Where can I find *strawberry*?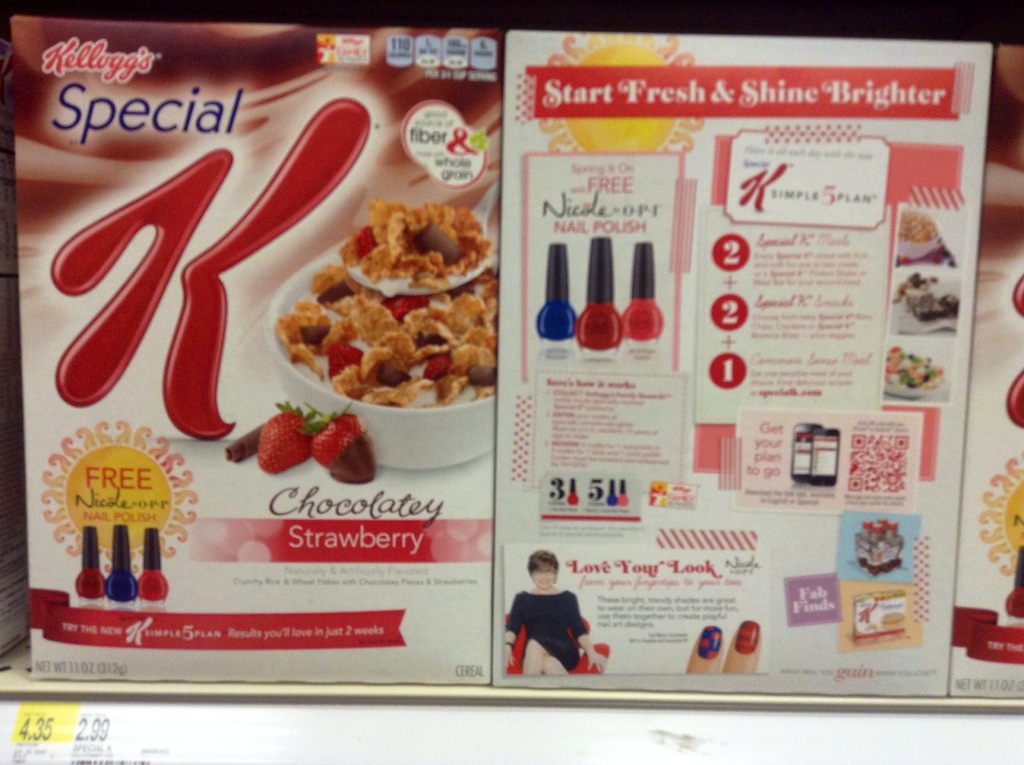
You can find it at 257,403,311,474.
